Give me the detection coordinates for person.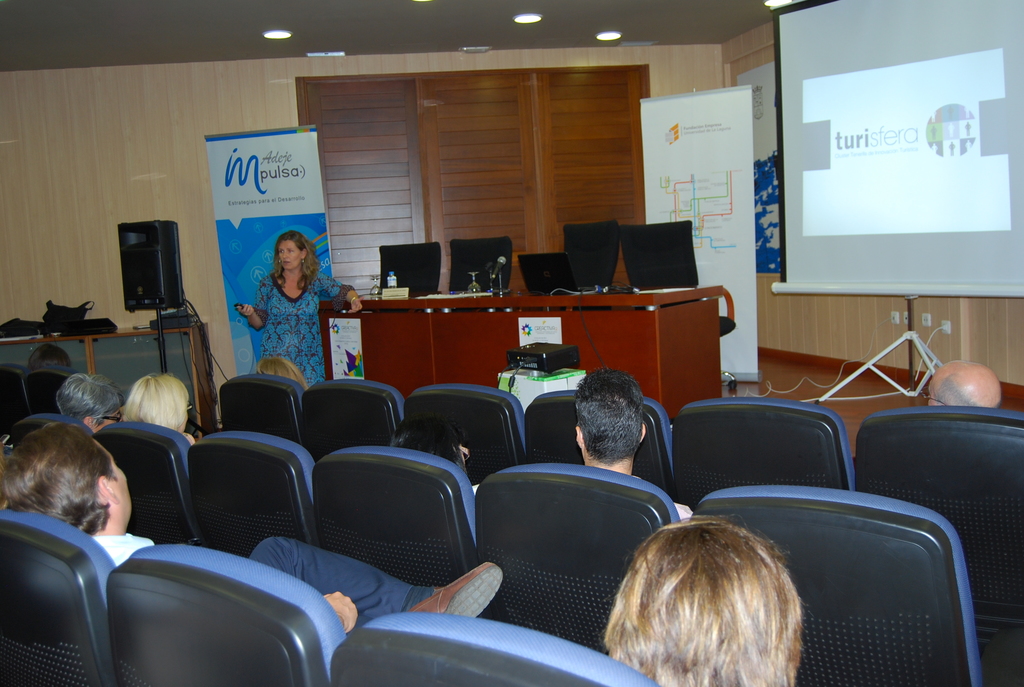
x1=31, y1=348, x2=73, y2=375.
